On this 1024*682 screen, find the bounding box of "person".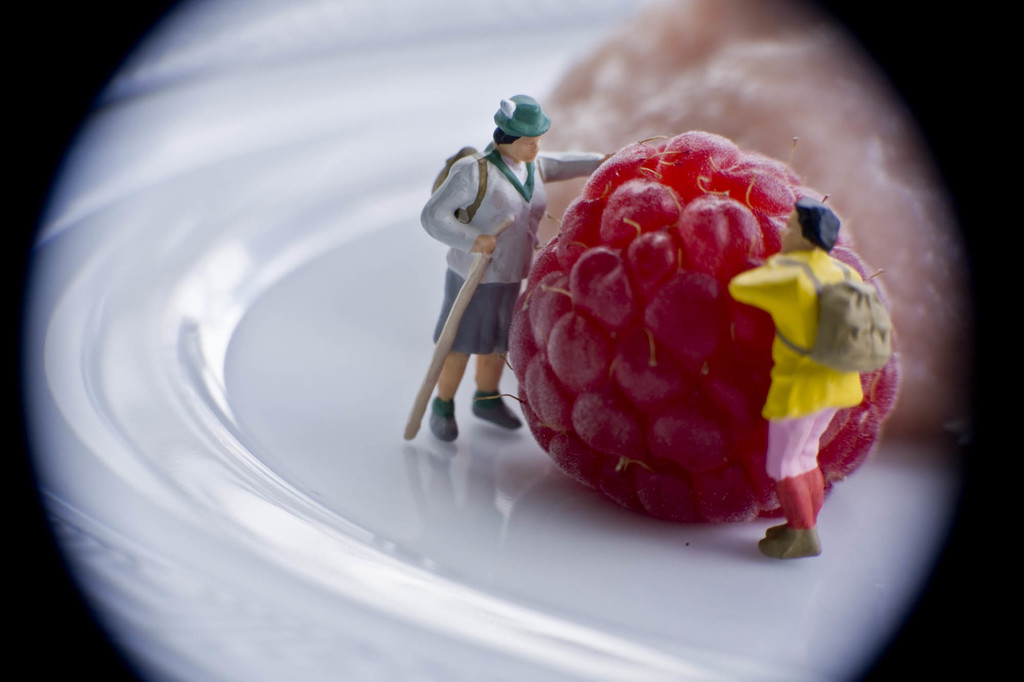
Bounding box: 719, 193, 895, 564.
